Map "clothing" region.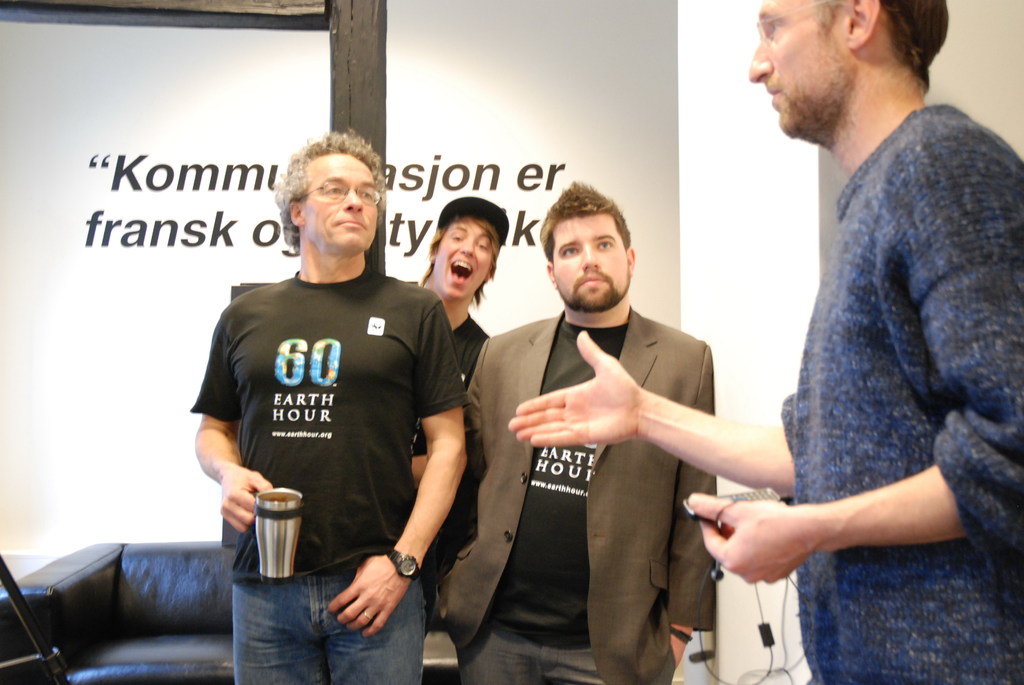
Mapped to (x1=182, y1=269, x2=471, y2=684).
